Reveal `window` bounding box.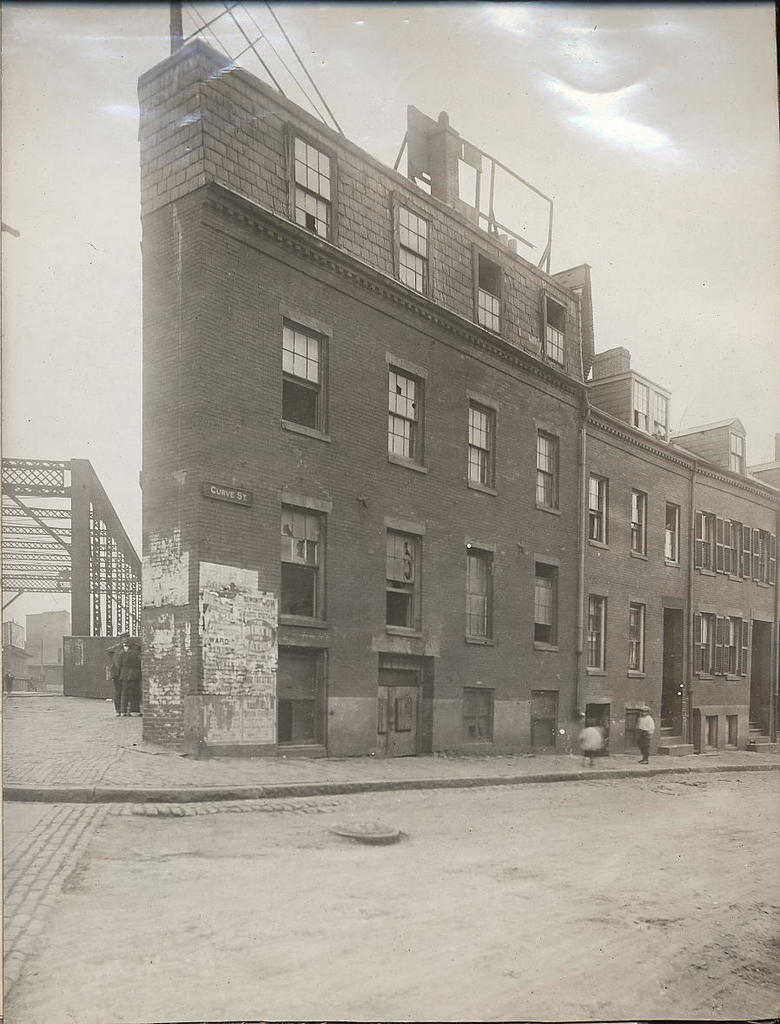
Revealed: 727 432 746 476.
